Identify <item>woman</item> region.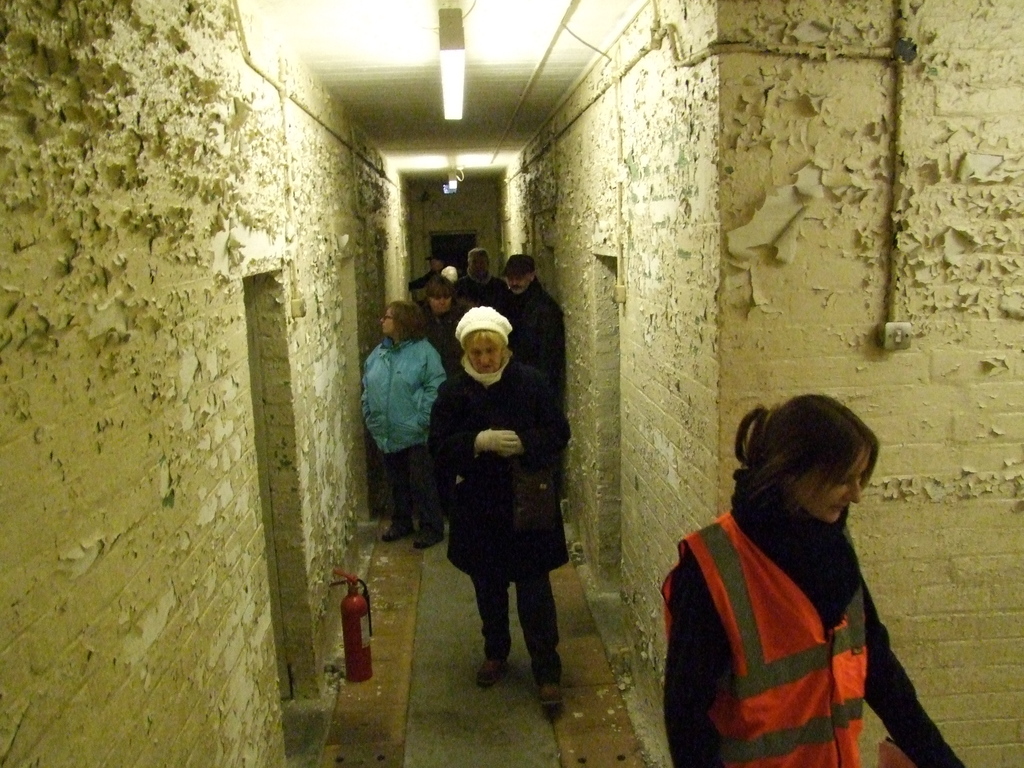
Region: select_region(362, 297, 442, 542).
